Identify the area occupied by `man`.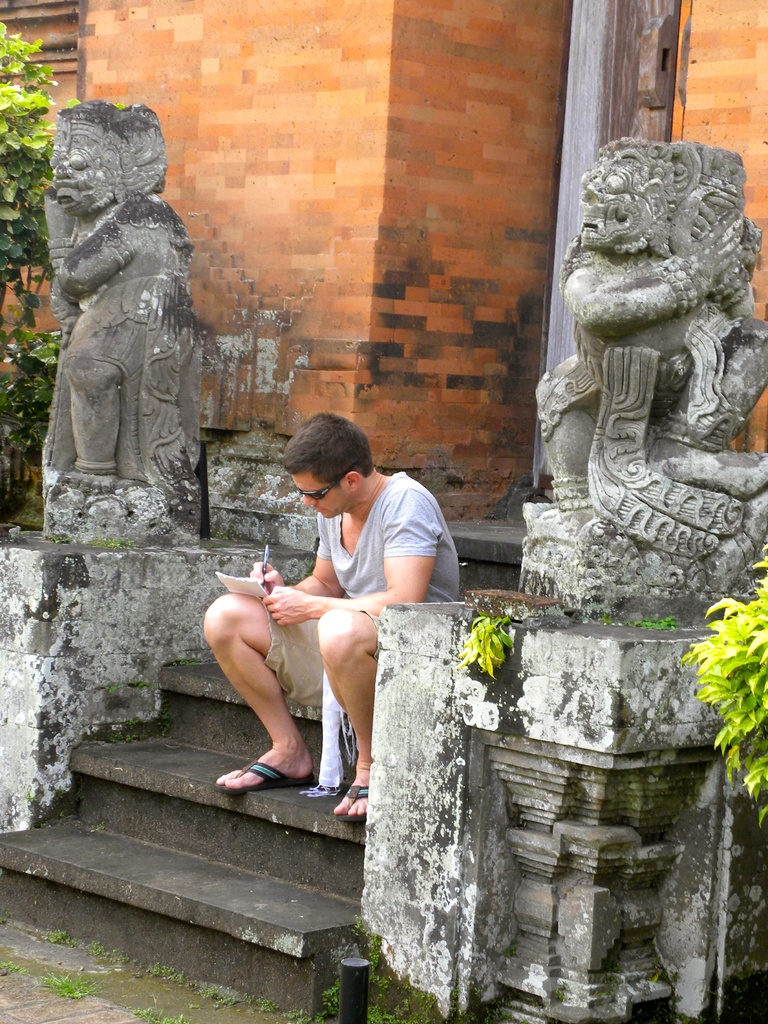
Area: <bbox>197, 417, 459, 804</bbox>.
